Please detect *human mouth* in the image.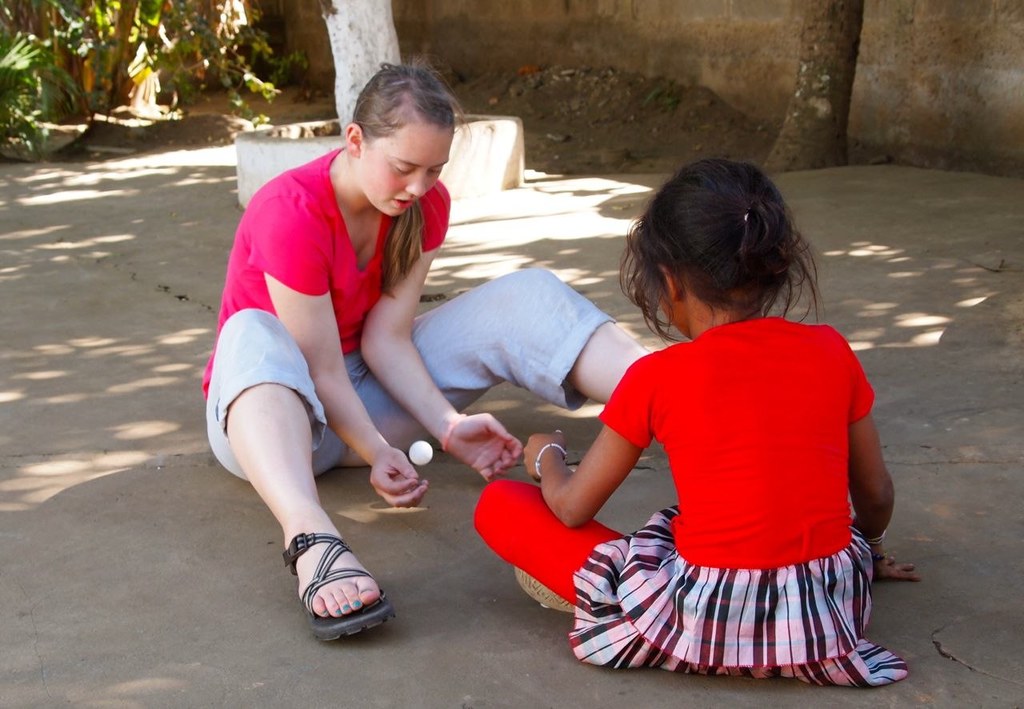
390:190:415:212.
